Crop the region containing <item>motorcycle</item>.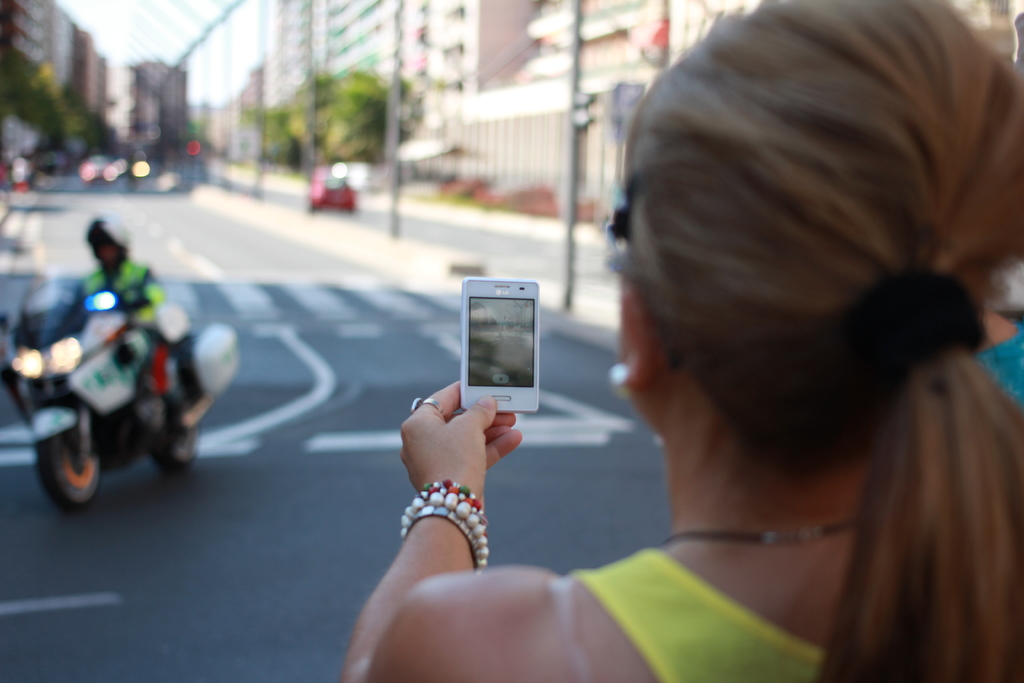
Crop region: region(2, 274, 239, 514).
